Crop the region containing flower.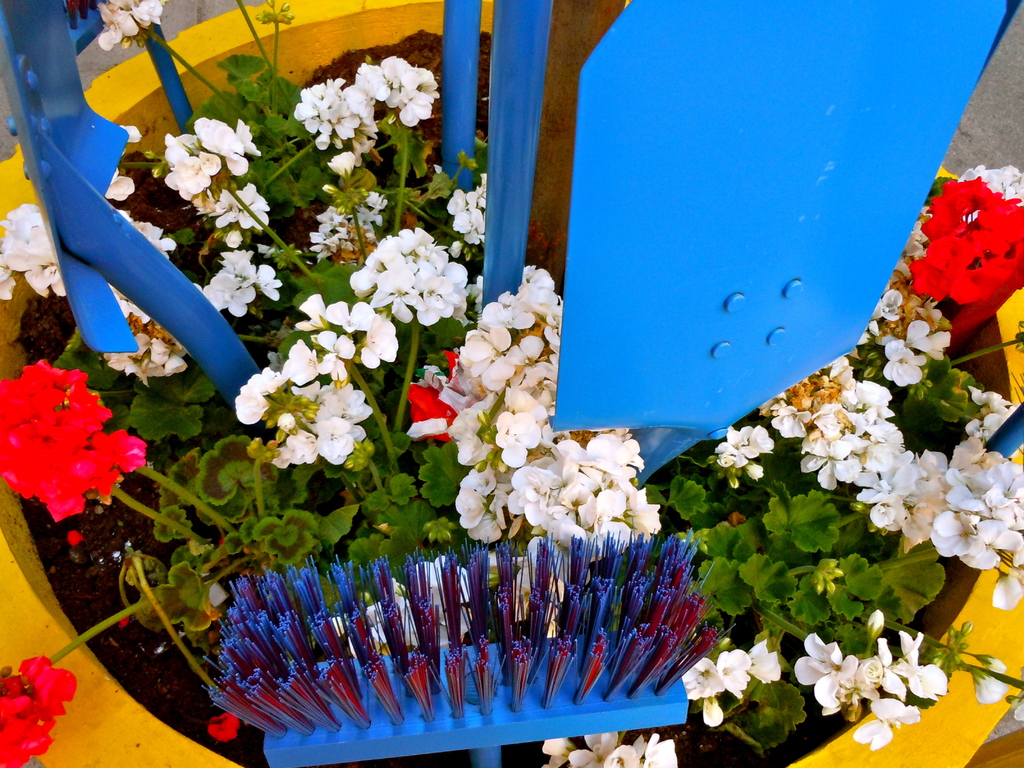
Crop region: (972, 667, 1016, 709).
